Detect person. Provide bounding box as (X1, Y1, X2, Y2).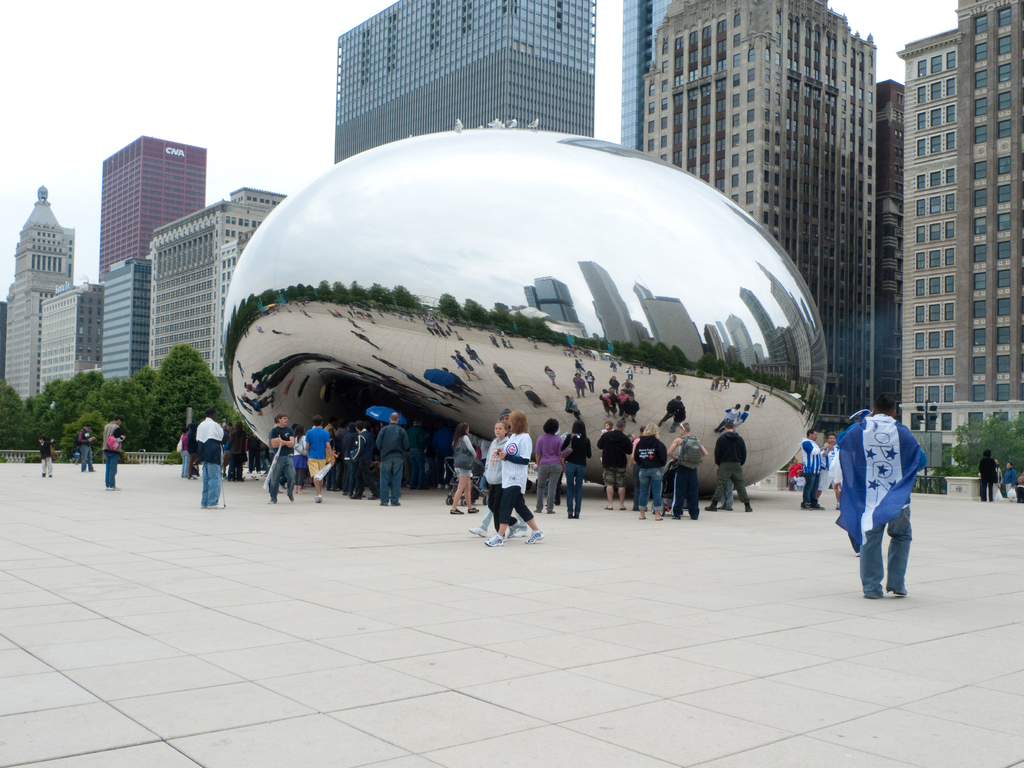
(976, 449, 999, 503).
